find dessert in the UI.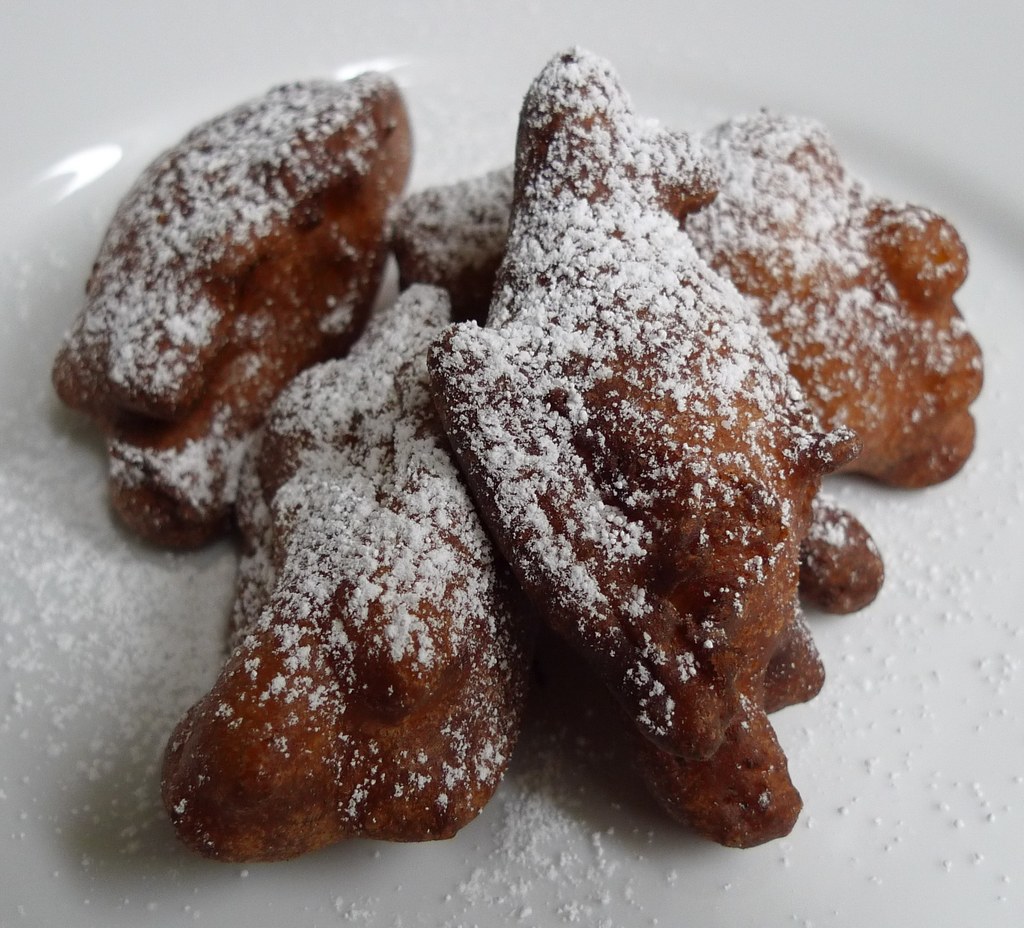
UI element at crop(54, 65, 430, 561).
